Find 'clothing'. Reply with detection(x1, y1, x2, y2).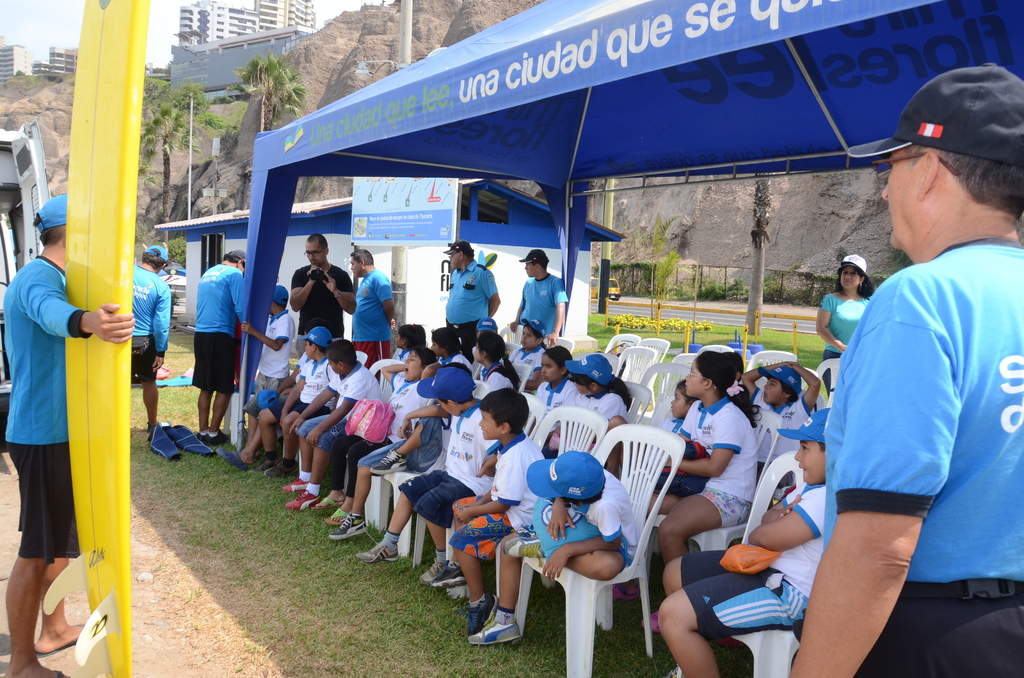
detection(832, 58, 1023, 174).
